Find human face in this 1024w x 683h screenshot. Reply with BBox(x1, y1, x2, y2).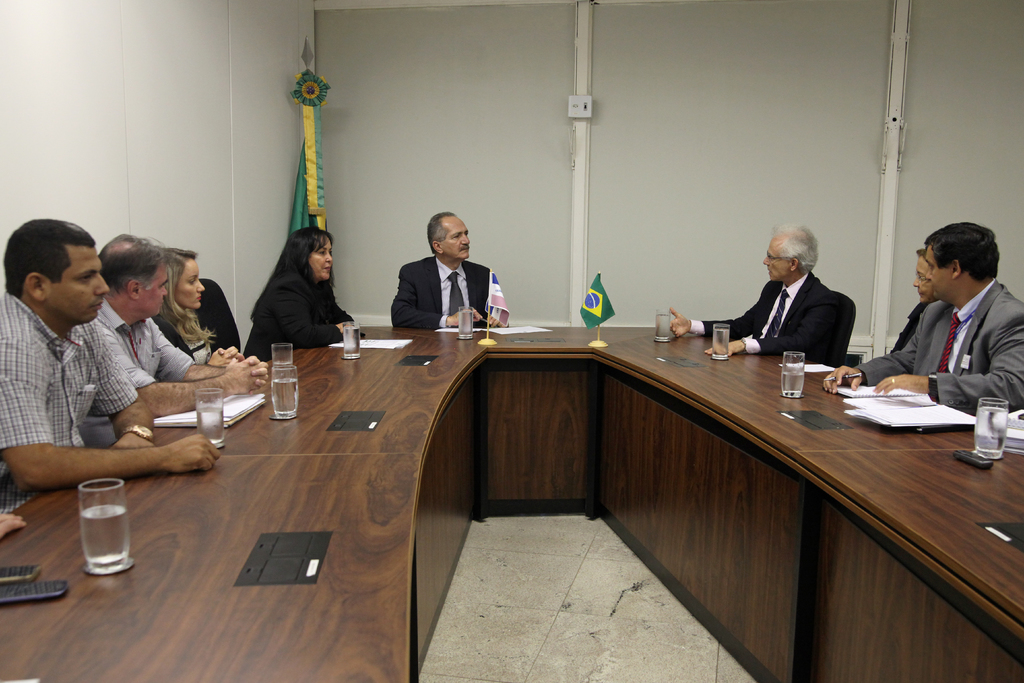
BBox(761, 244, 792, 278).
